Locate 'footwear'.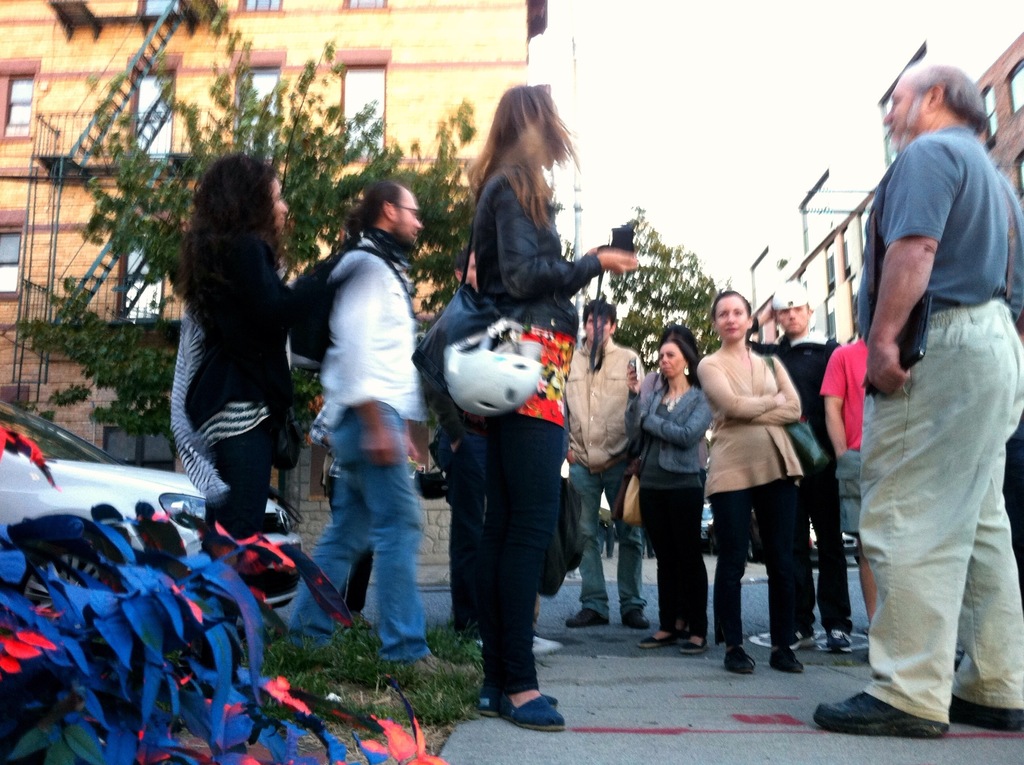
Bounding box: pyautogui.locateOnScreen(948, 695, 1023, 732).
